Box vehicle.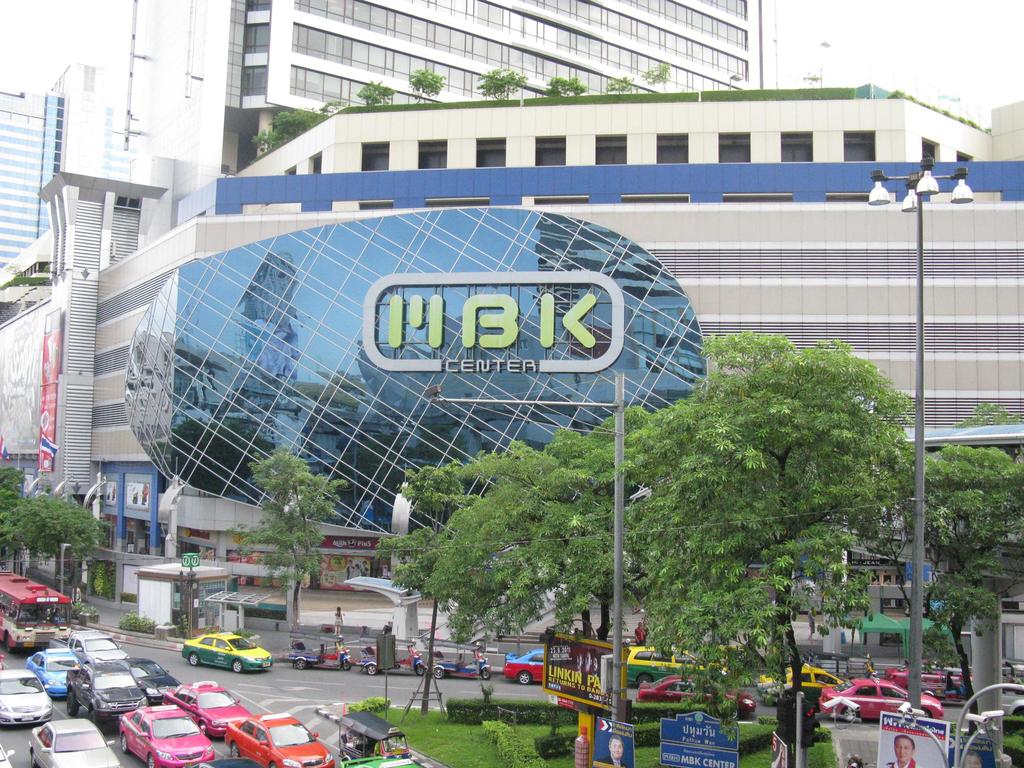
BBox(433, 651, 488, 680).
